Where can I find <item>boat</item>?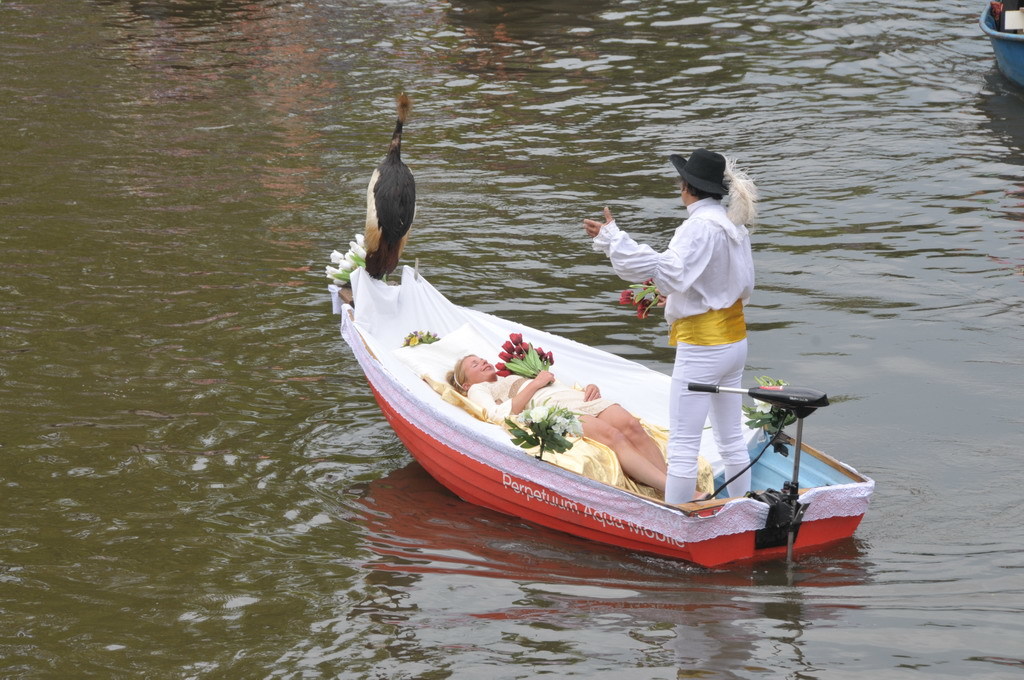
You can find it at <box>975,0,1023,89</box>.
